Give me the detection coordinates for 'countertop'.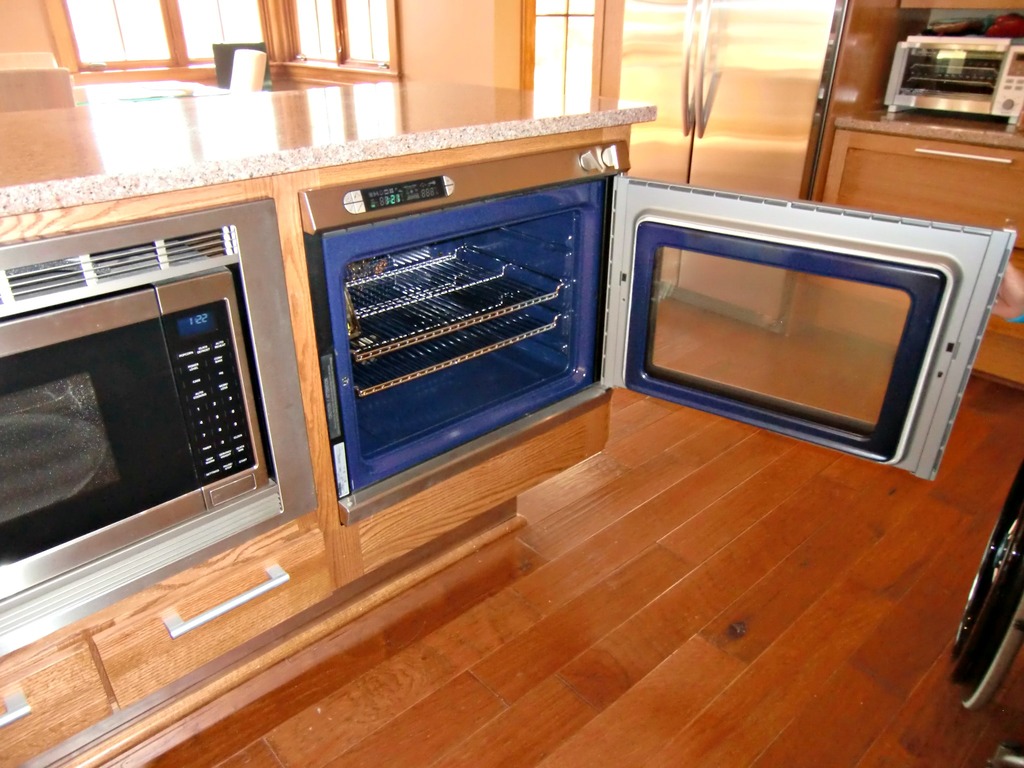
<region>0, 68, 659, 767</region>.
